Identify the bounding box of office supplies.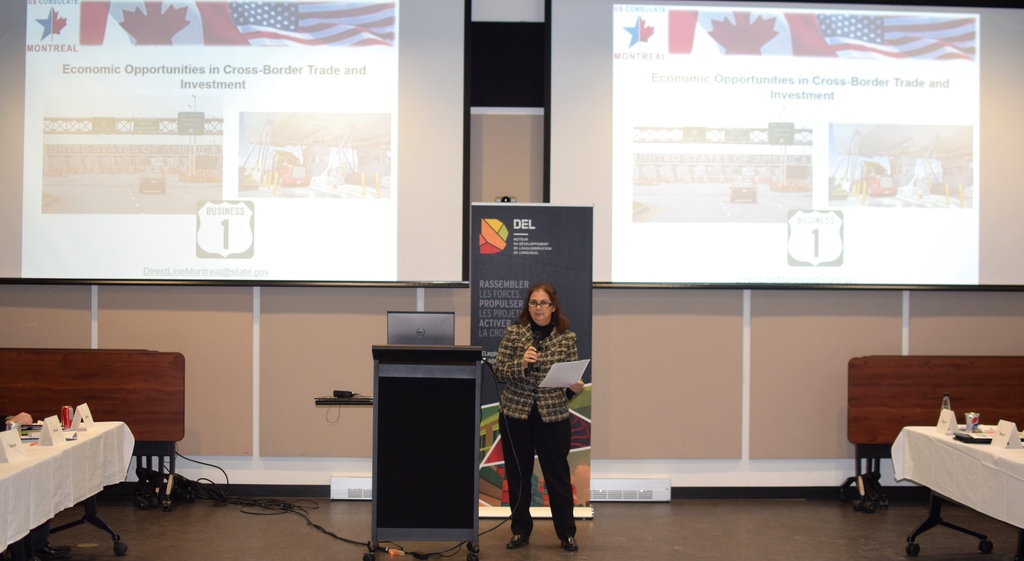
466/199/592/516.
